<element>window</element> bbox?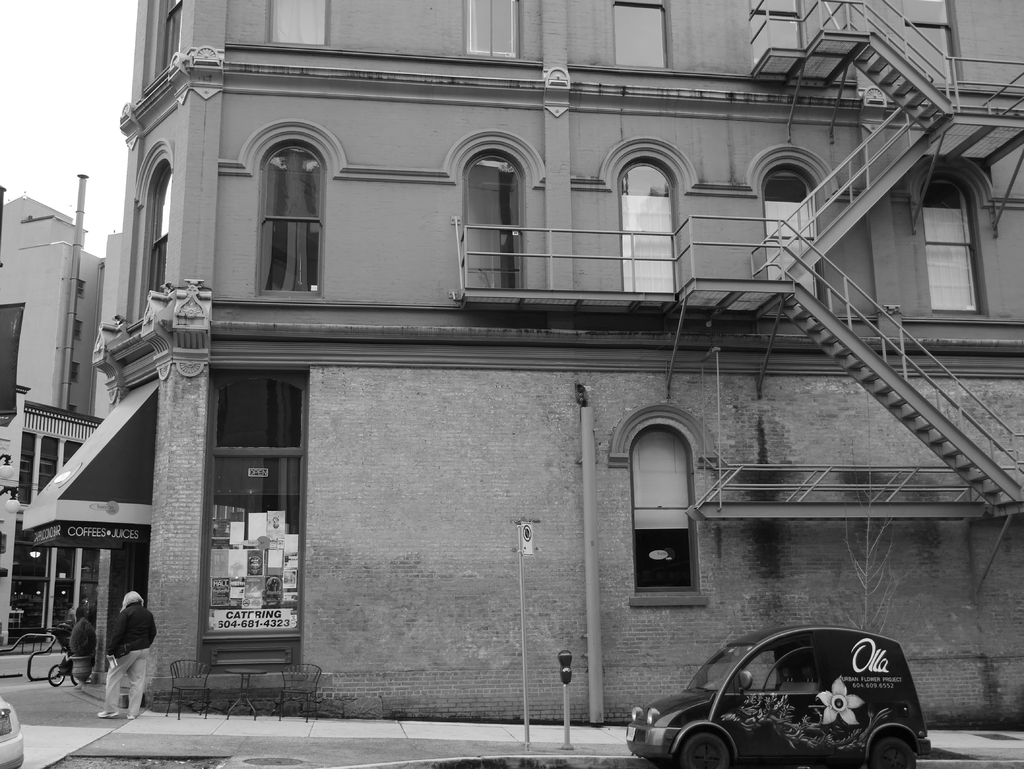
[left=70, top=362, right=83, bottom=382]
